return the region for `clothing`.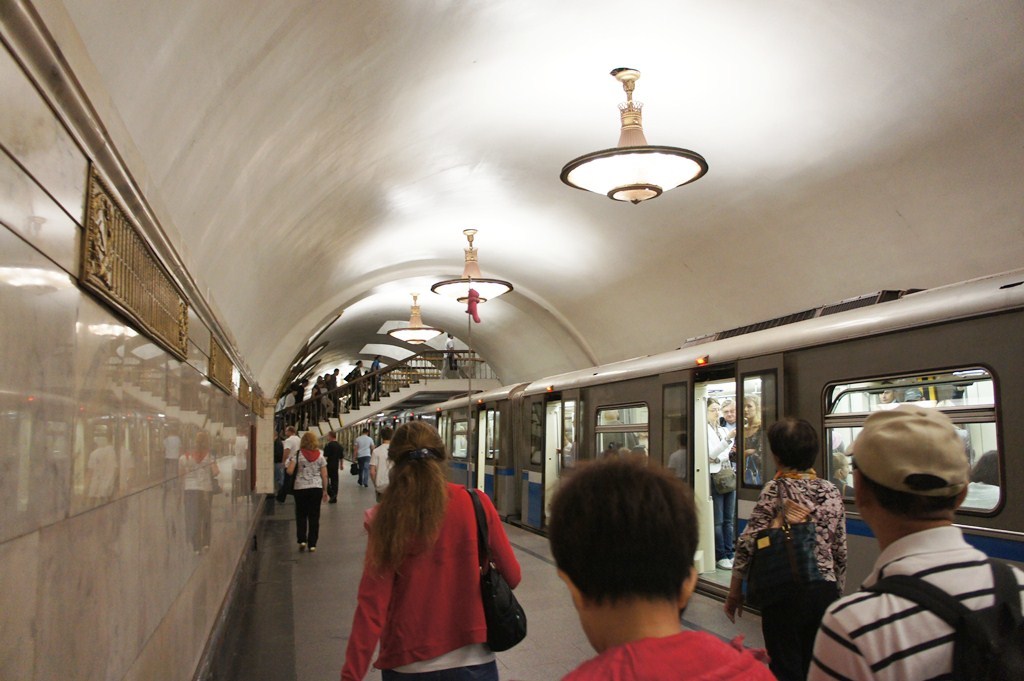
select_region(559, 631, 779, 680).
